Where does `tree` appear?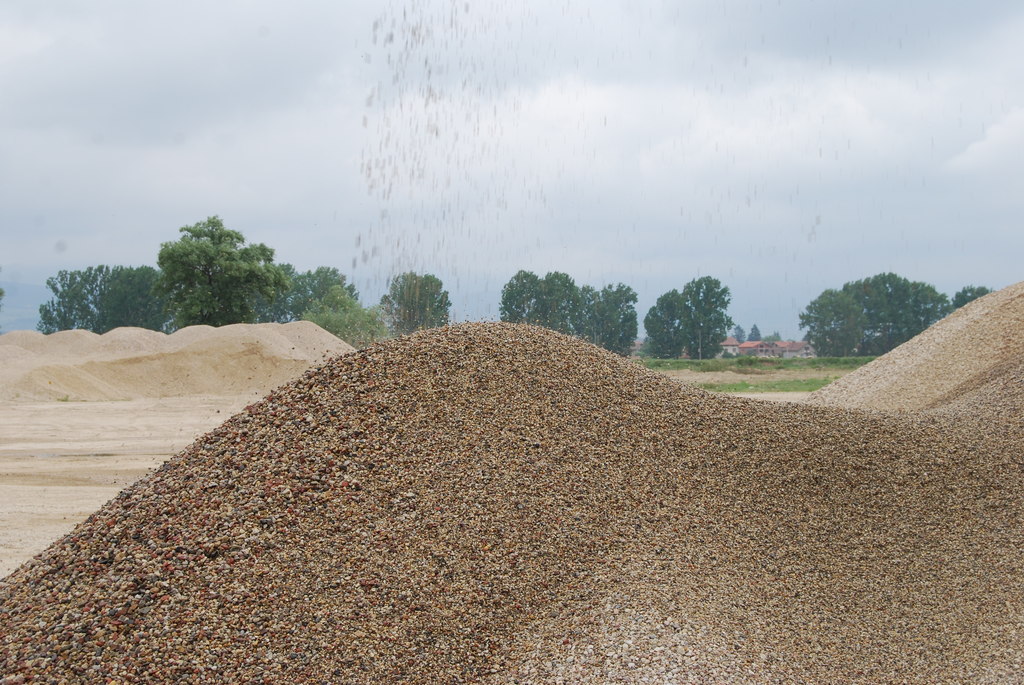
Appears at x1=531 y1=267 x2=586 y2=340.
